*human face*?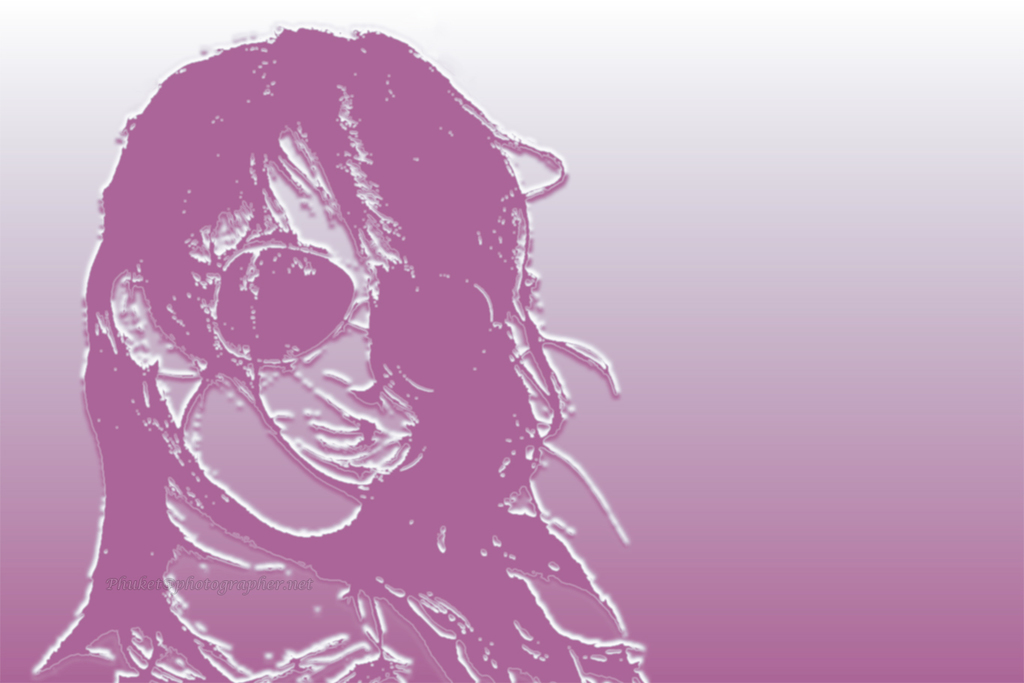
{"x1": 157, "y1": 130, "x2": 424, "y2": 541}
